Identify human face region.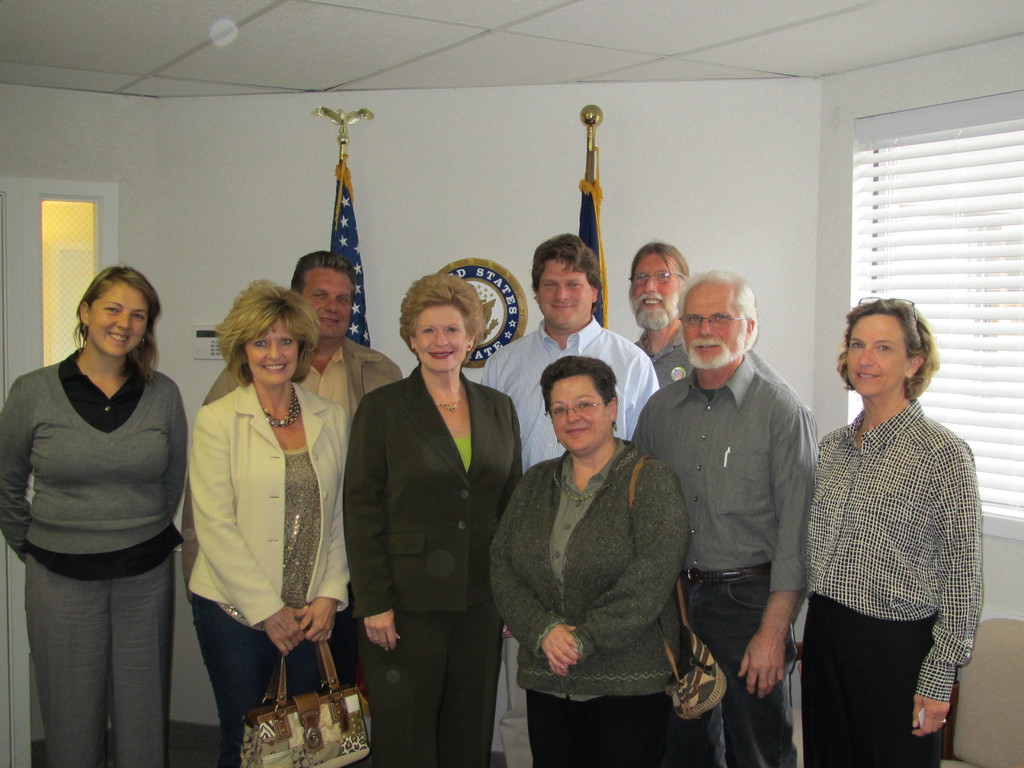
Region: region(246, 317, 300, 387).
